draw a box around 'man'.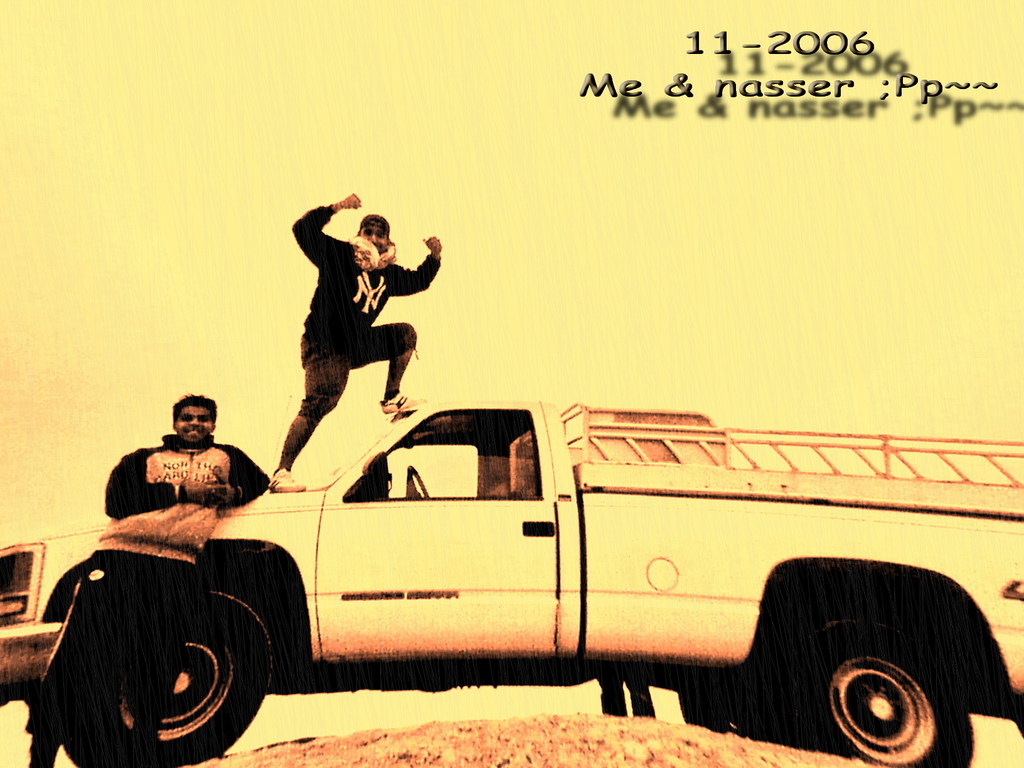
[x1=27, y1=387, x2=272, y2=767].
